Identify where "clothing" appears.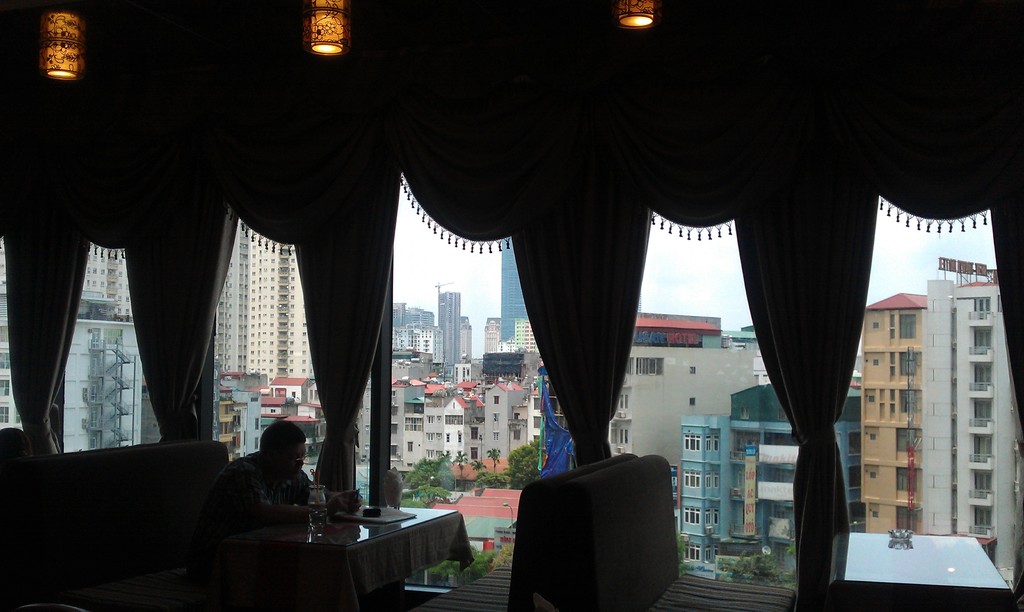
Appears at x1=209, y1=454, x2=316, y2=531.
